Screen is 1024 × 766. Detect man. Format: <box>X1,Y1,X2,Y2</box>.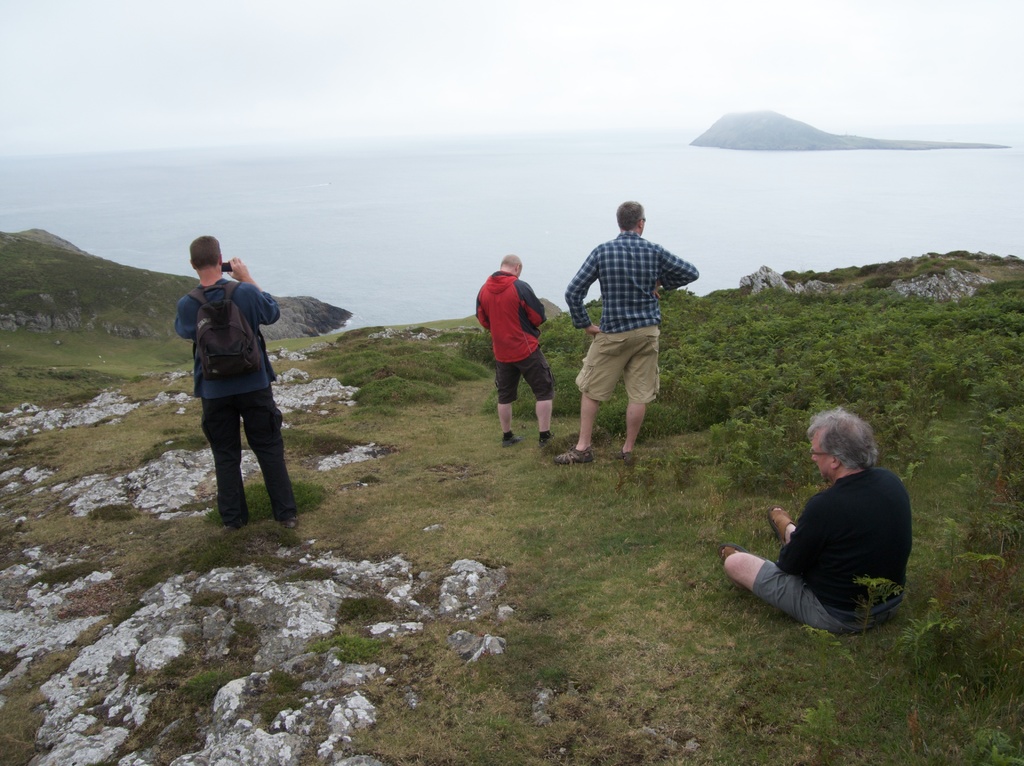
<box>170,240,302,526</box>.
